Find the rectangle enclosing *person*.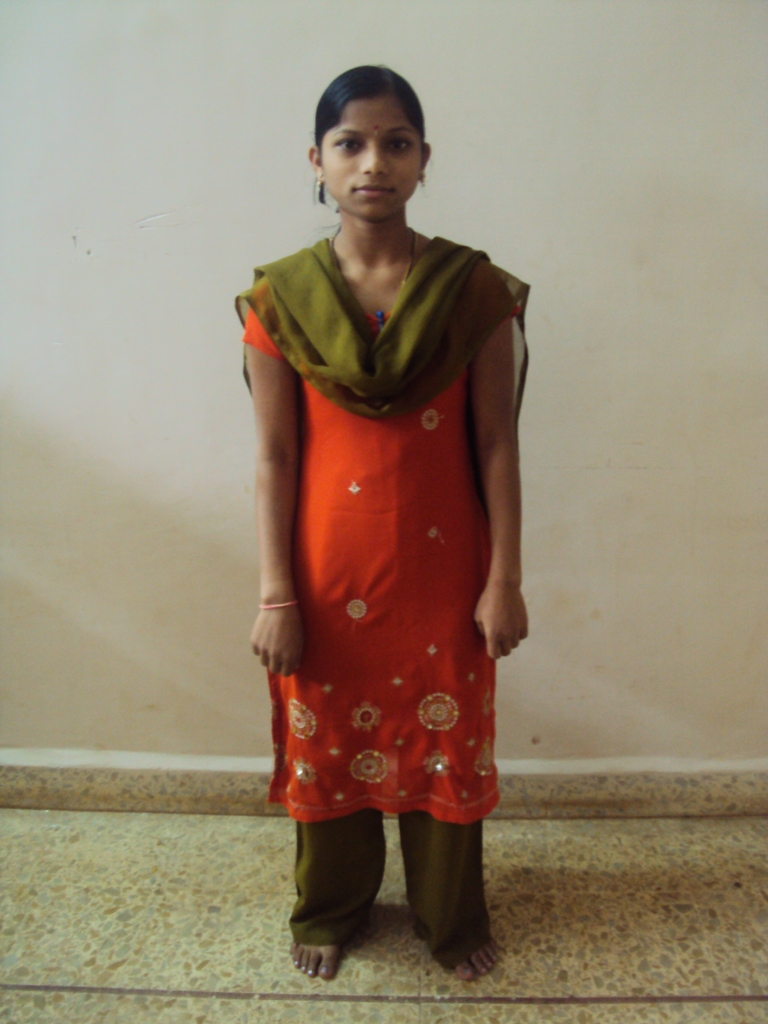
bbox=(227, 58, 543, 1007).
